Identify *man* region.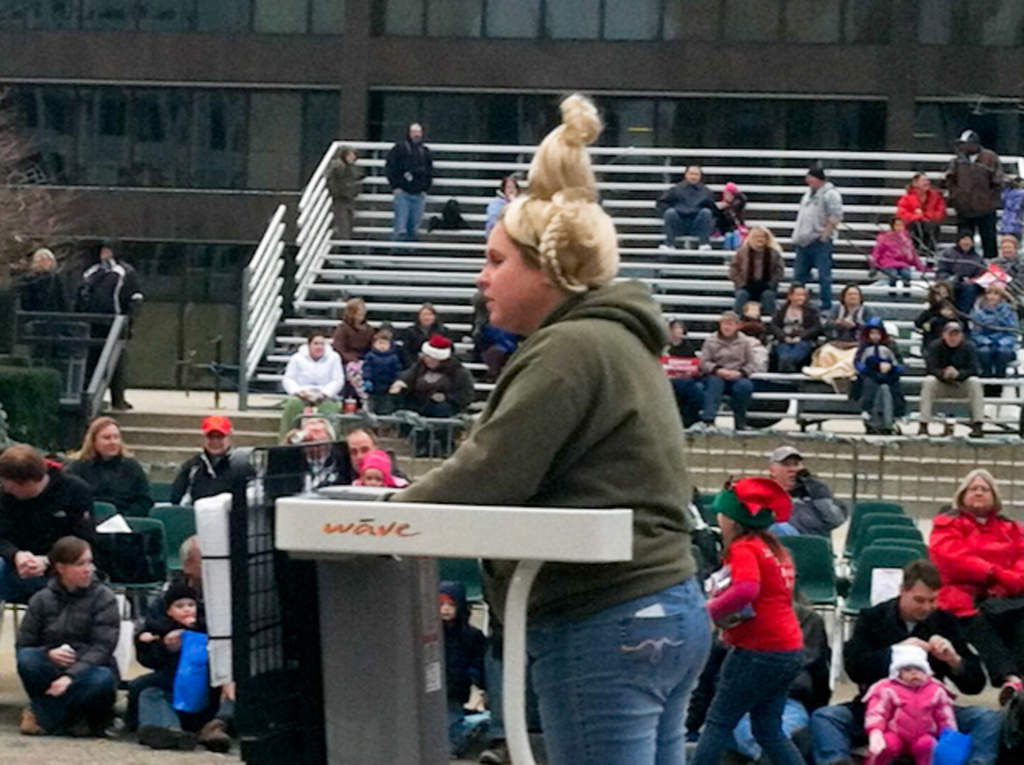
Region: left=789, top=166, right=843, bottom=312.
